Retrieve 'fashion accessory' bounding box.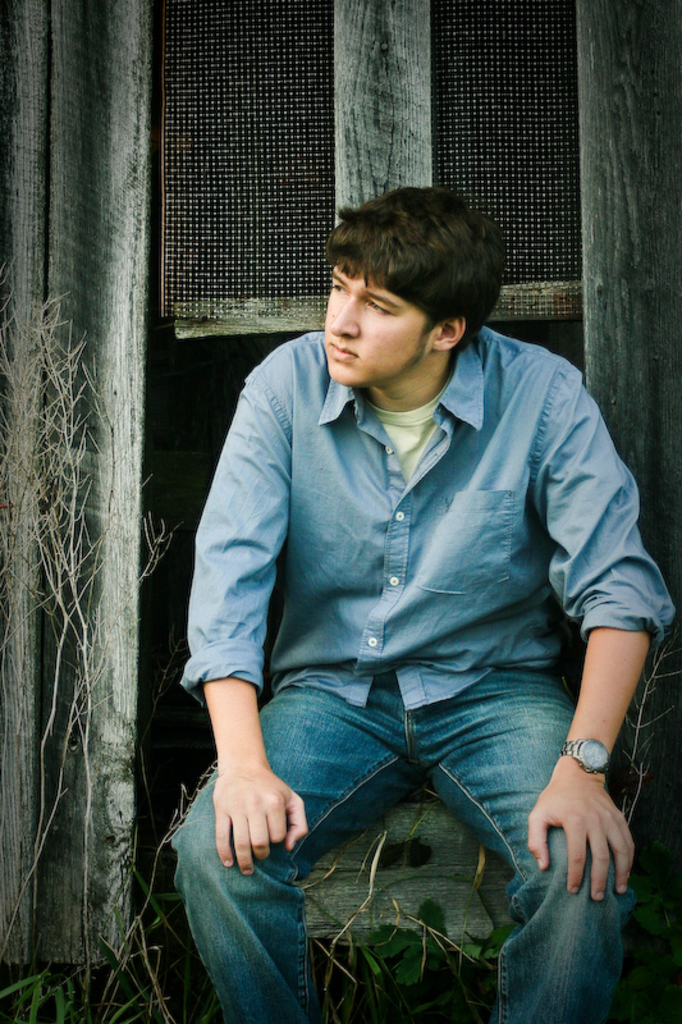
Bounding box: detection(558, 735, 612, 776).
